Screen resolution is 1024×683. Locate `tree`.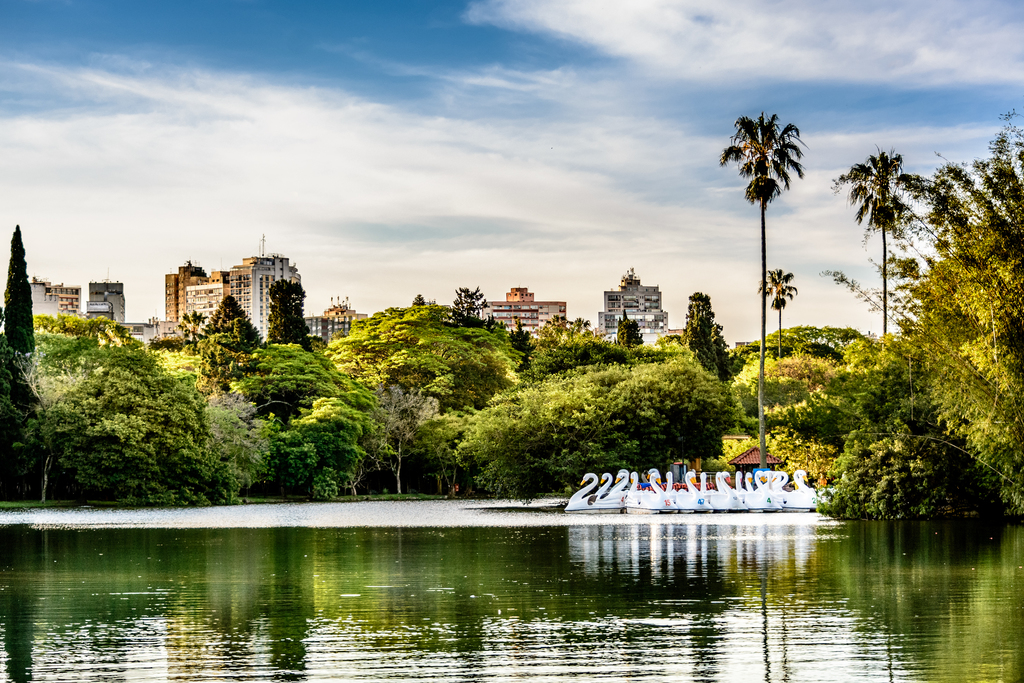
locate(34, 328, 219, 527).
